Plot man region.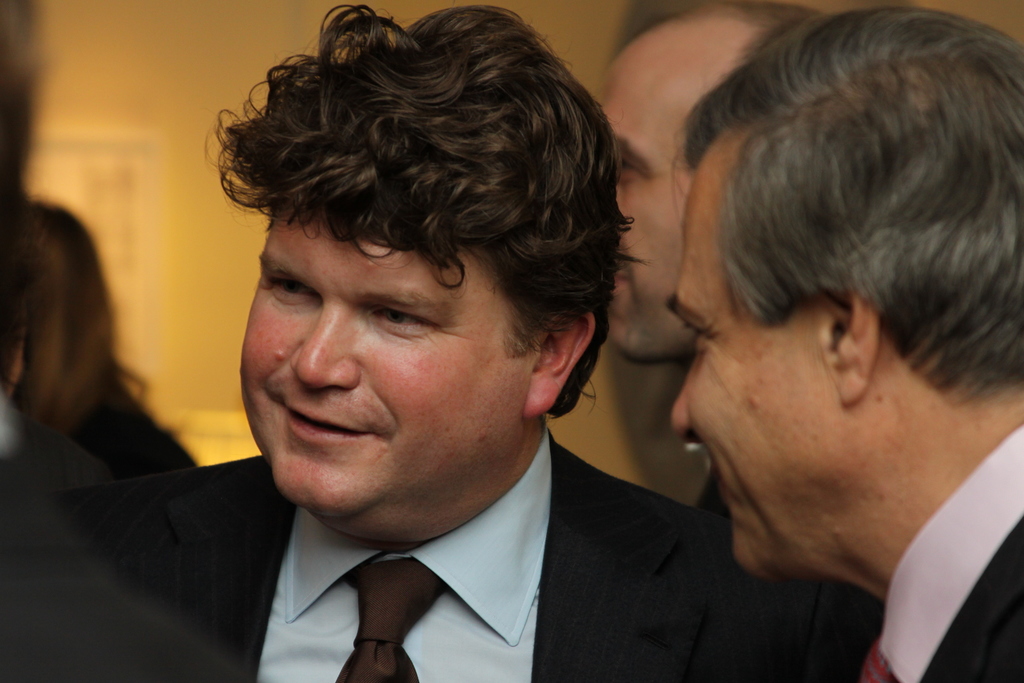
Plotted at [left=669, top=10, right=1023, bottom=682].
